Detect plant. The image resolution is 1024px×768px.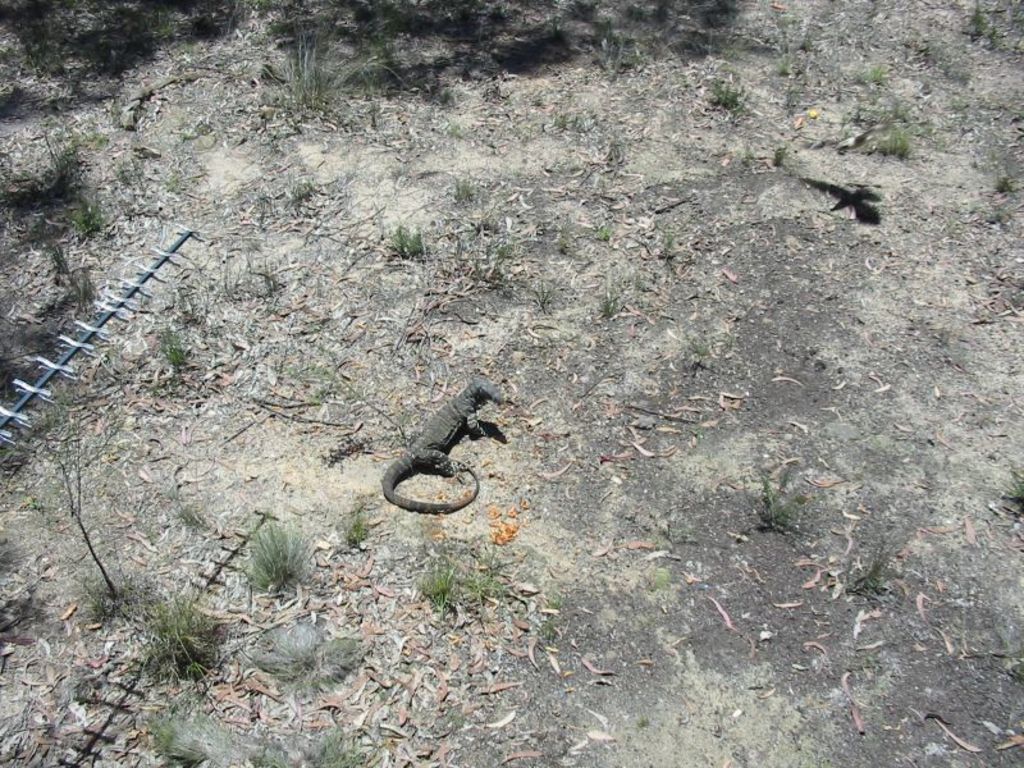
rect(157, 324, 184, 371).
